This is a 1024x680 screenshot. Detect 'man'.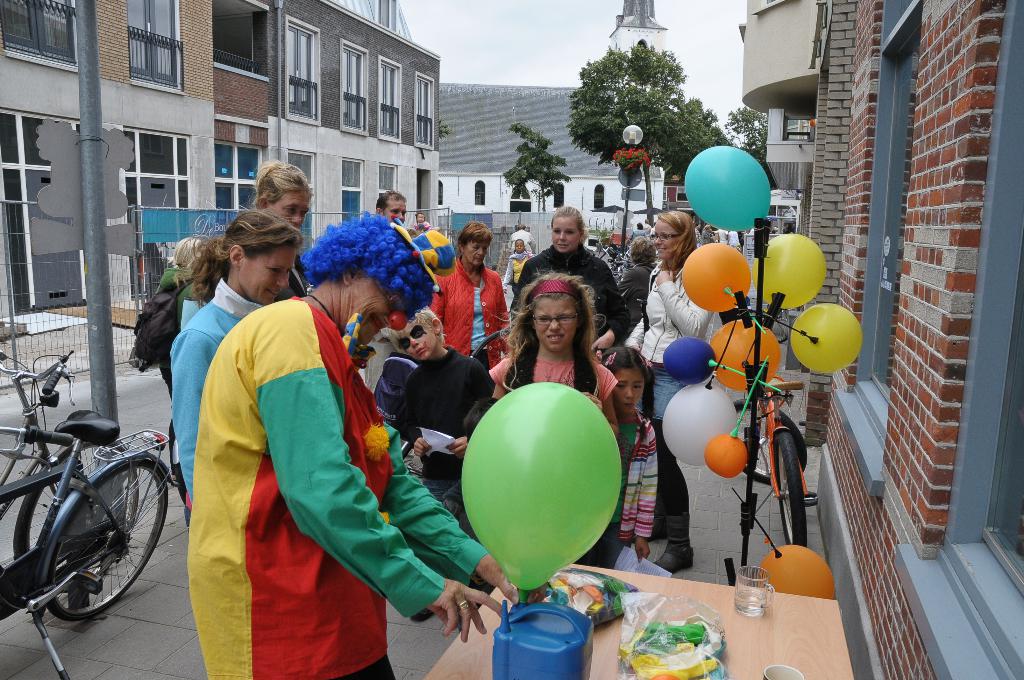
[left=406, top=212, right=442, bottom=232].
